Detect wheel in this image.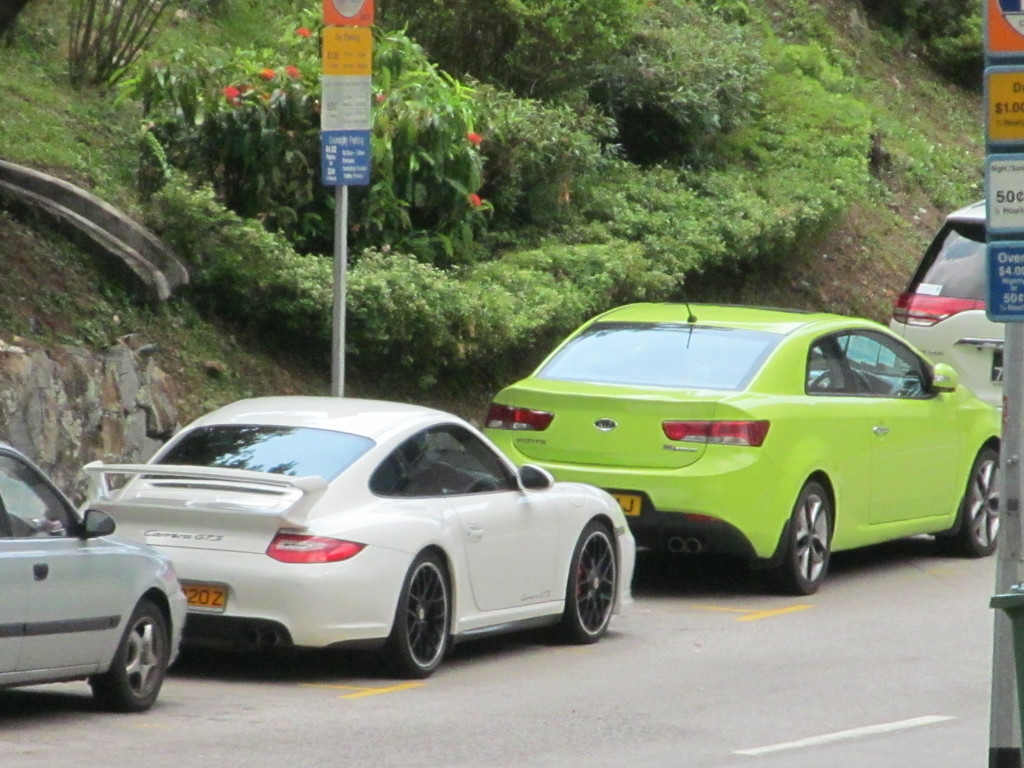
Detection: box=[775, 479, 827, 598].
